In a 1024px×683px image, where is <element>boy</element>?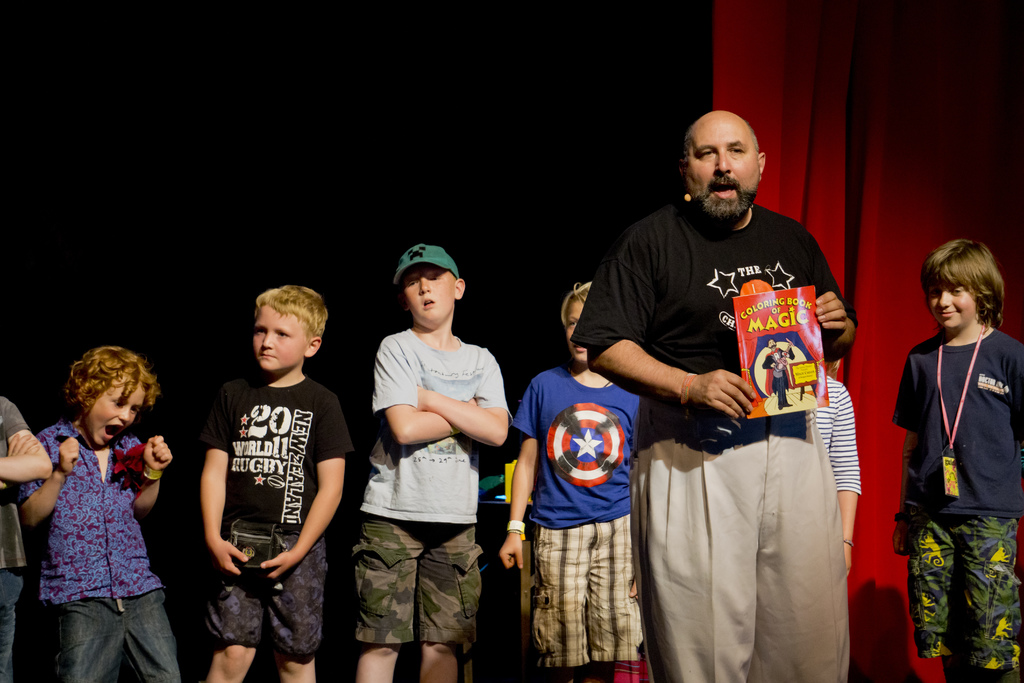
pyautogui.locateOnScreen(173, 279, 352, 677).
